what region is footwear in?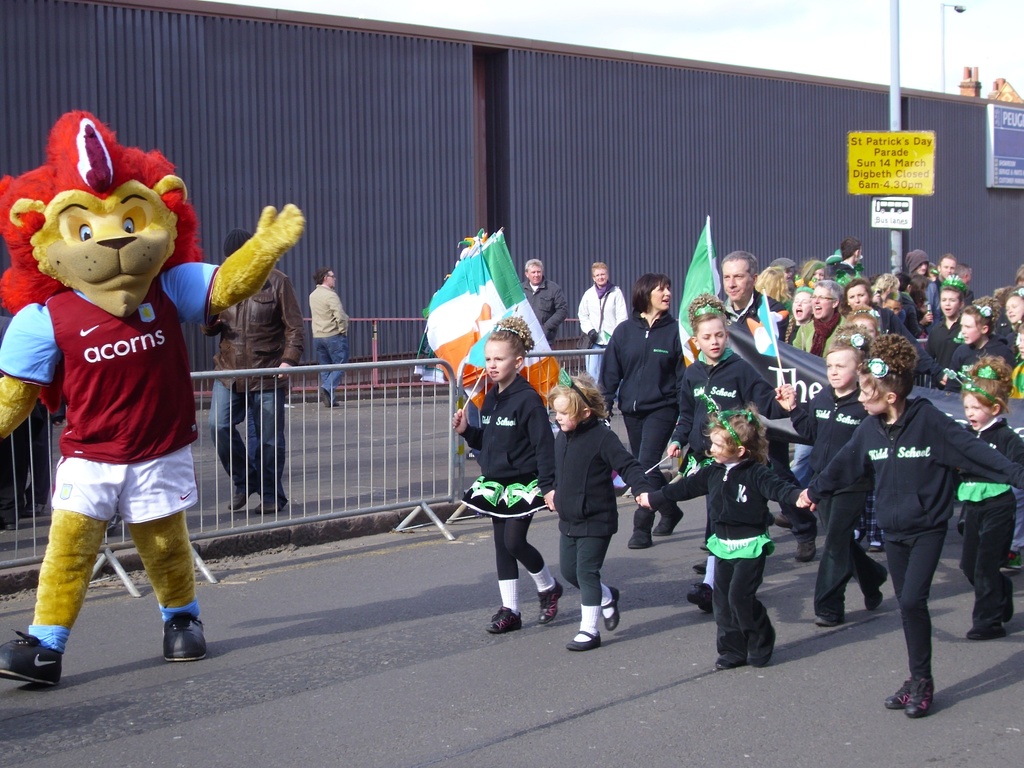
bbox=(259, 488, 291, 511).
